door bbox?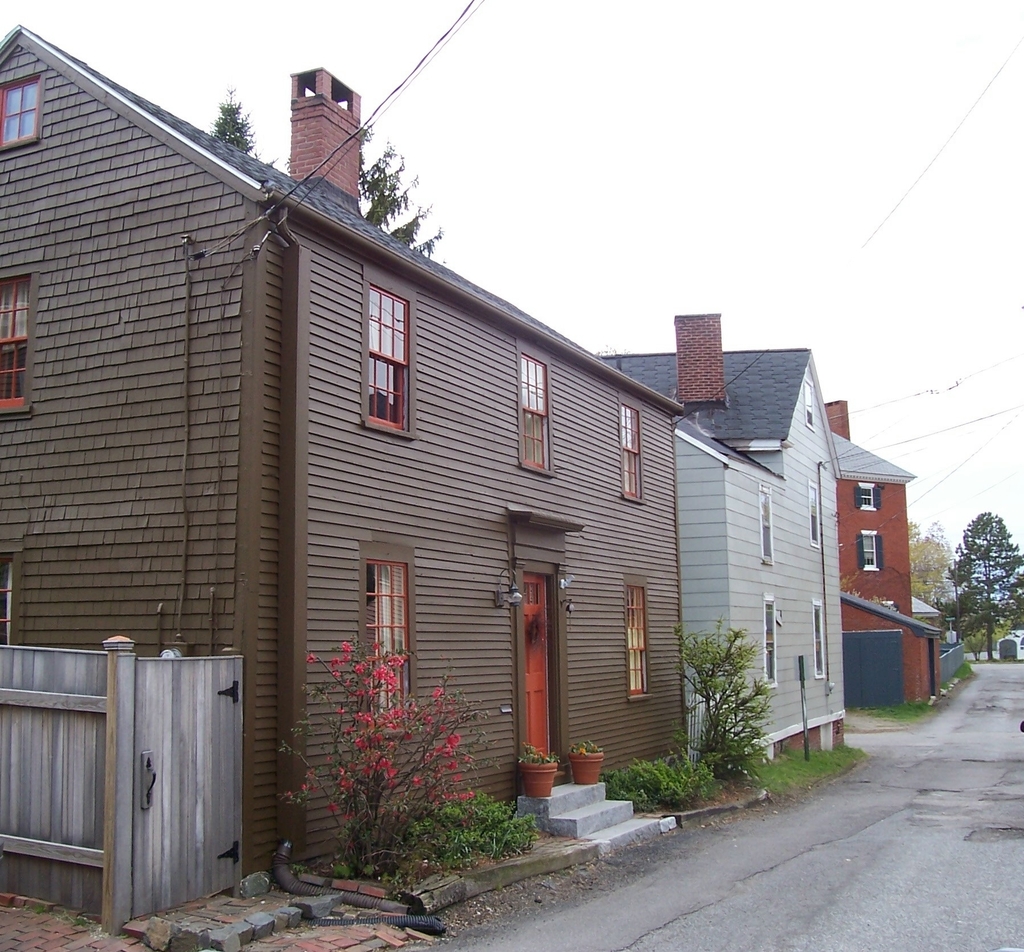
left=91, top=607, right=256, bottom=904
